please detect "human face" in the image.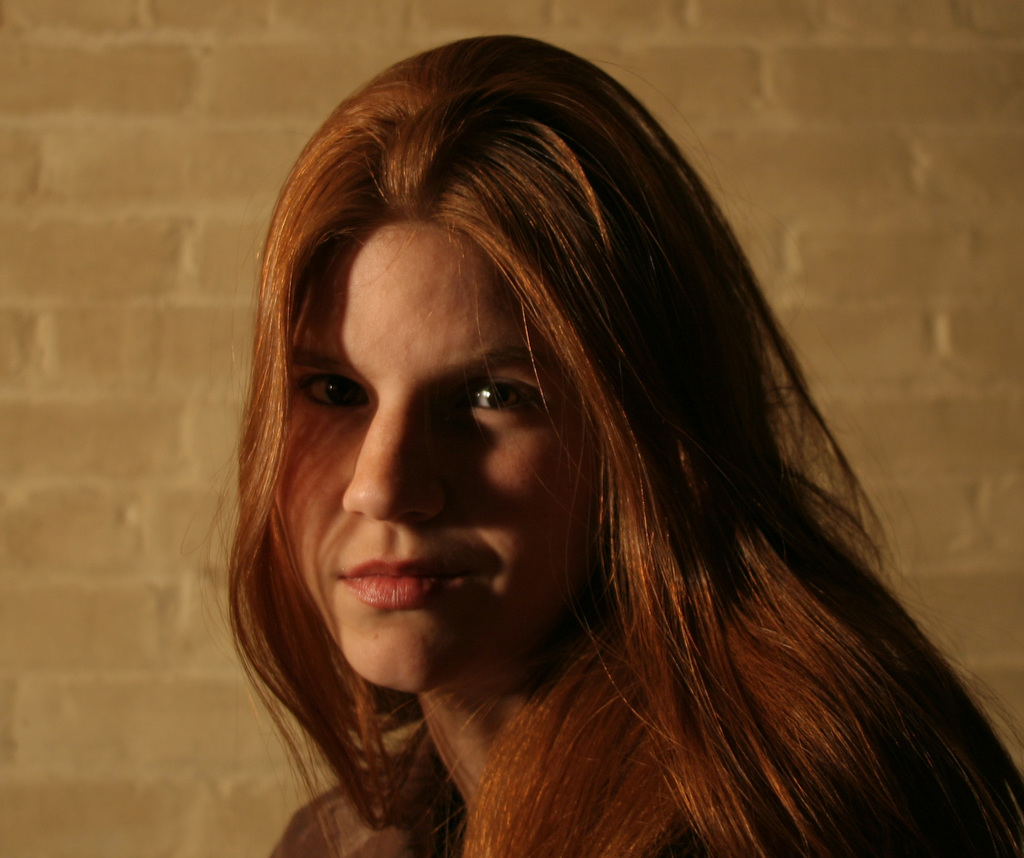
bbox=[258, 216, 605, 699].
